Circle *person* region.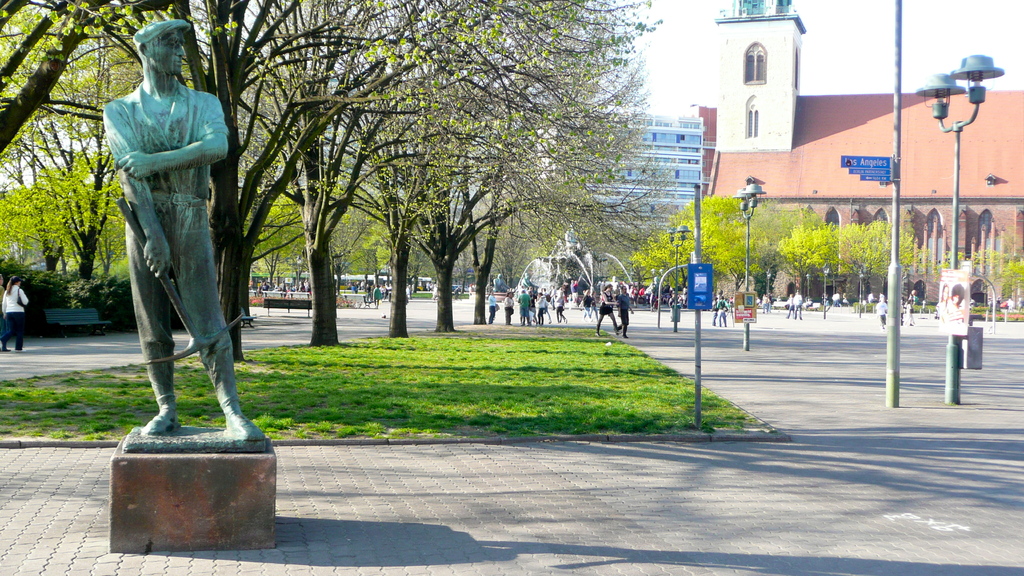
Region: x1=594, y1=284, x2=623, y2=337.
